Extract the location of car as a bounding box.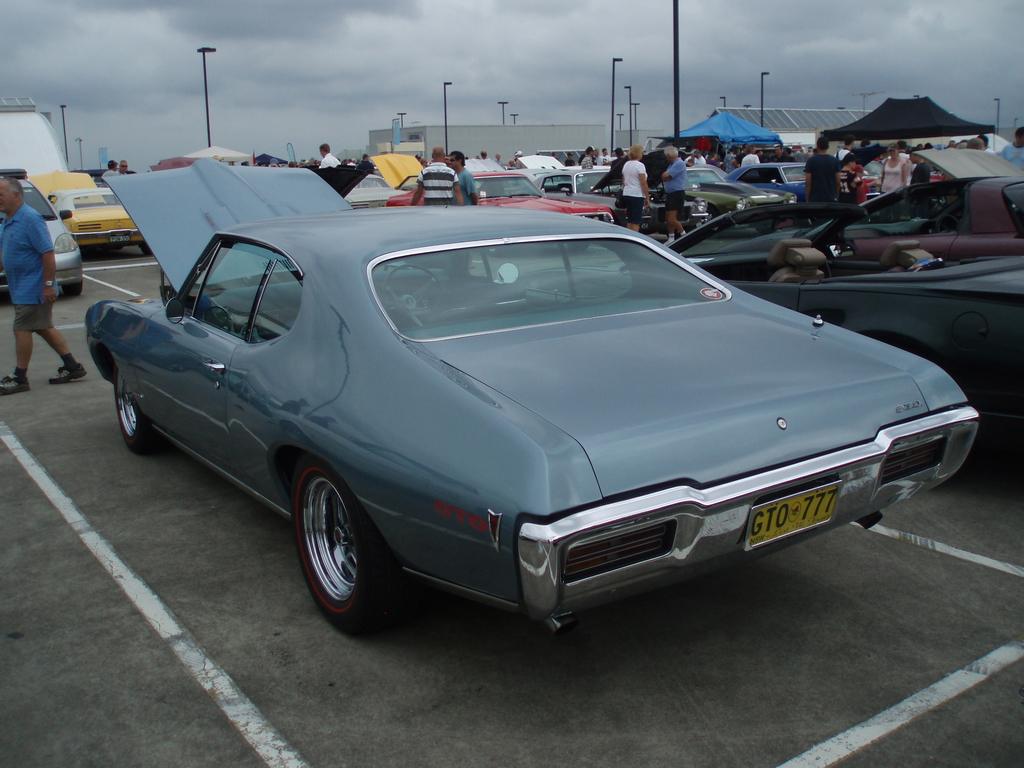
x1=44 y1=182 x2=144 y2=260.
